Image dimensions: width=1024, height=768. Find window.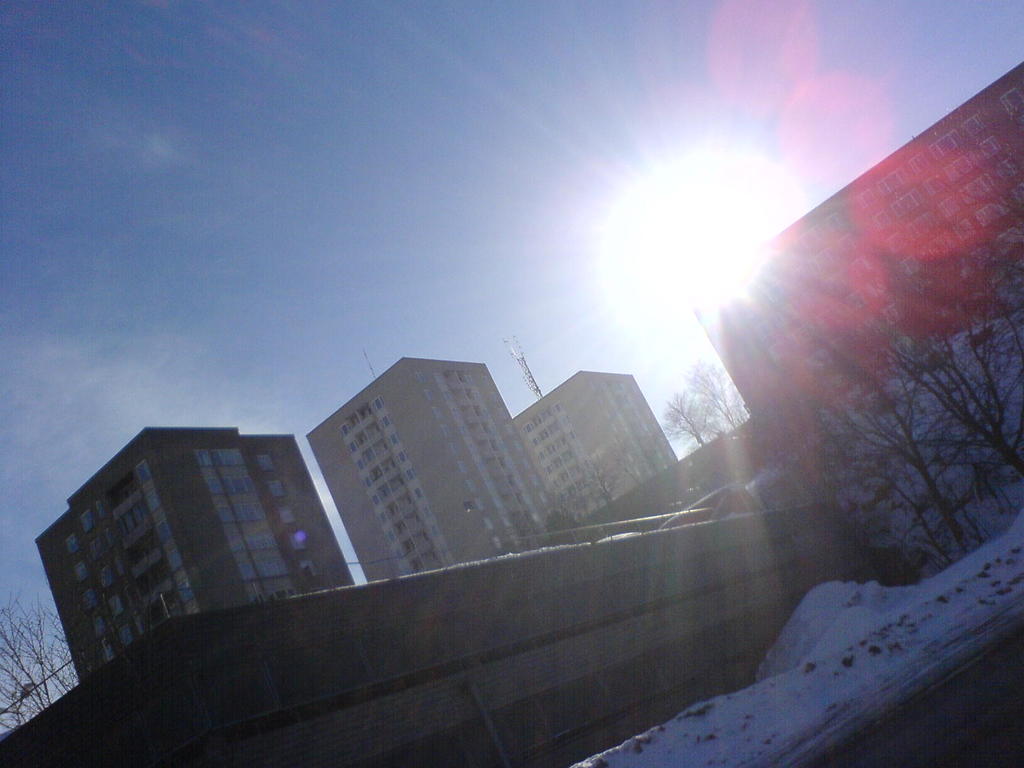
x1=100 y1=566 x2=115 y2=591.
